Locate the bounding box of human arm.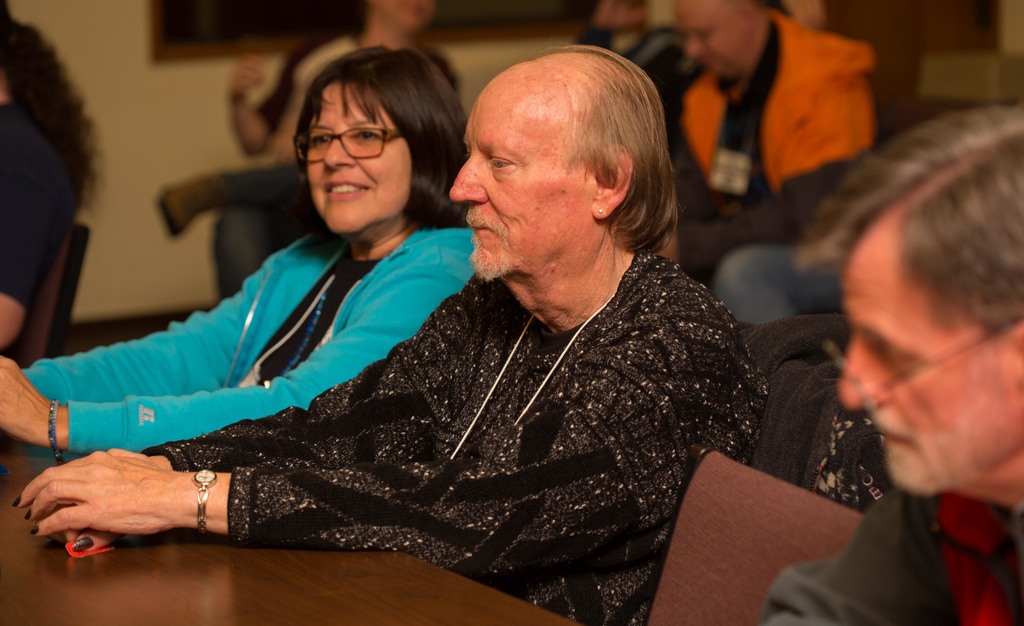
Bounding box: (220, 41, 324, 159).
